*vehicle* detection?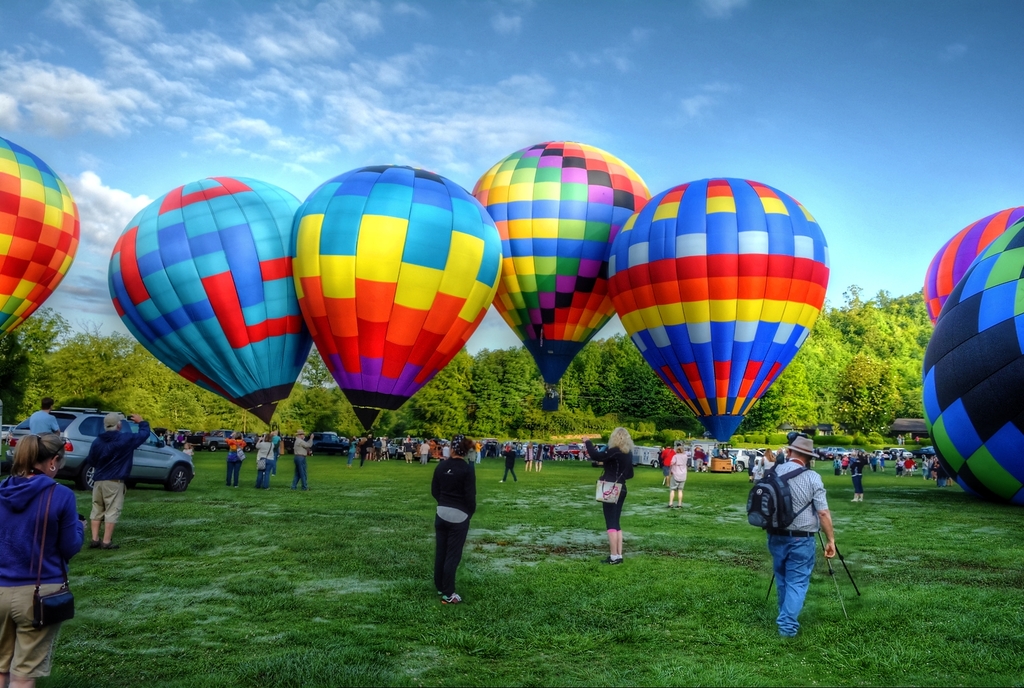
(23,410,205,495)
